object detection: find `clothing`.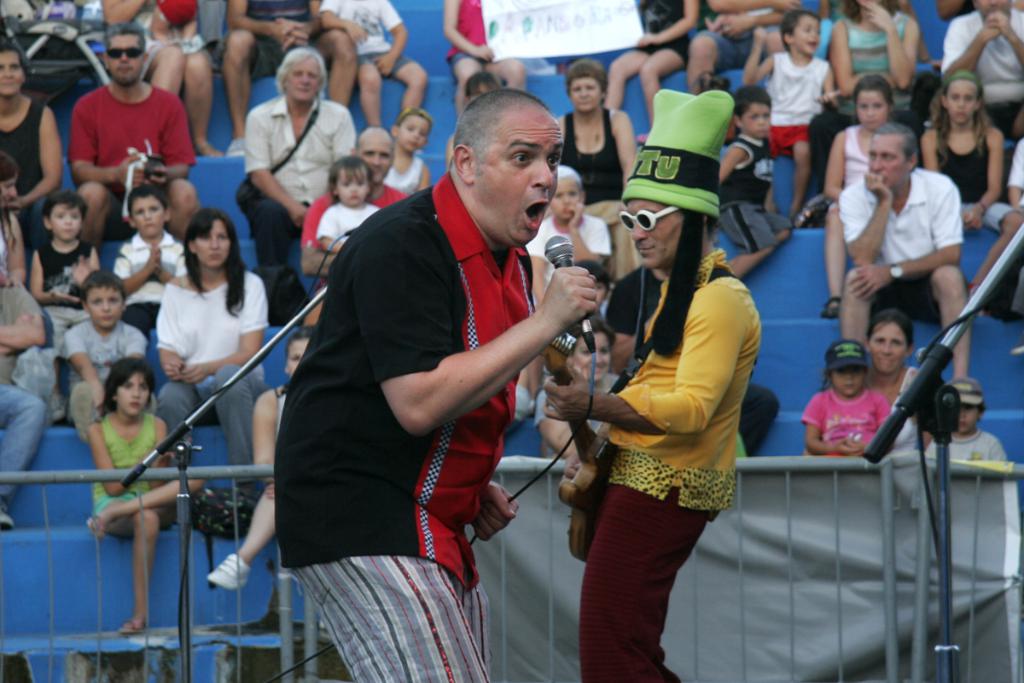
<box>76,0,211,79</box>.
